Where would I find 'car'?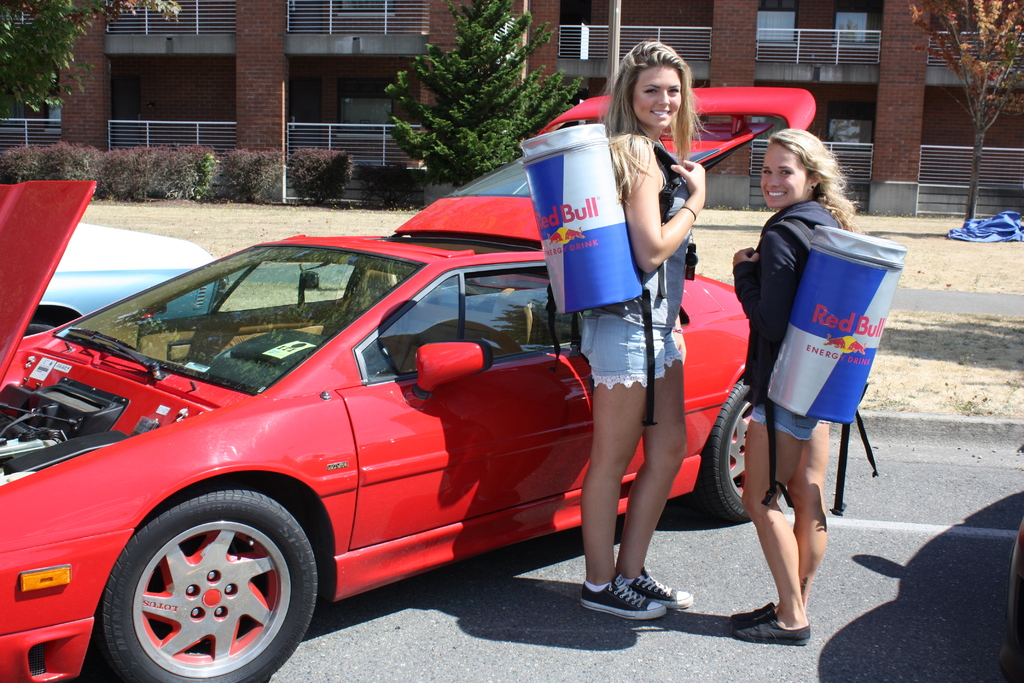
At {"x1": 0, "y1": 84, "x2": 819, "y2": 682}.
